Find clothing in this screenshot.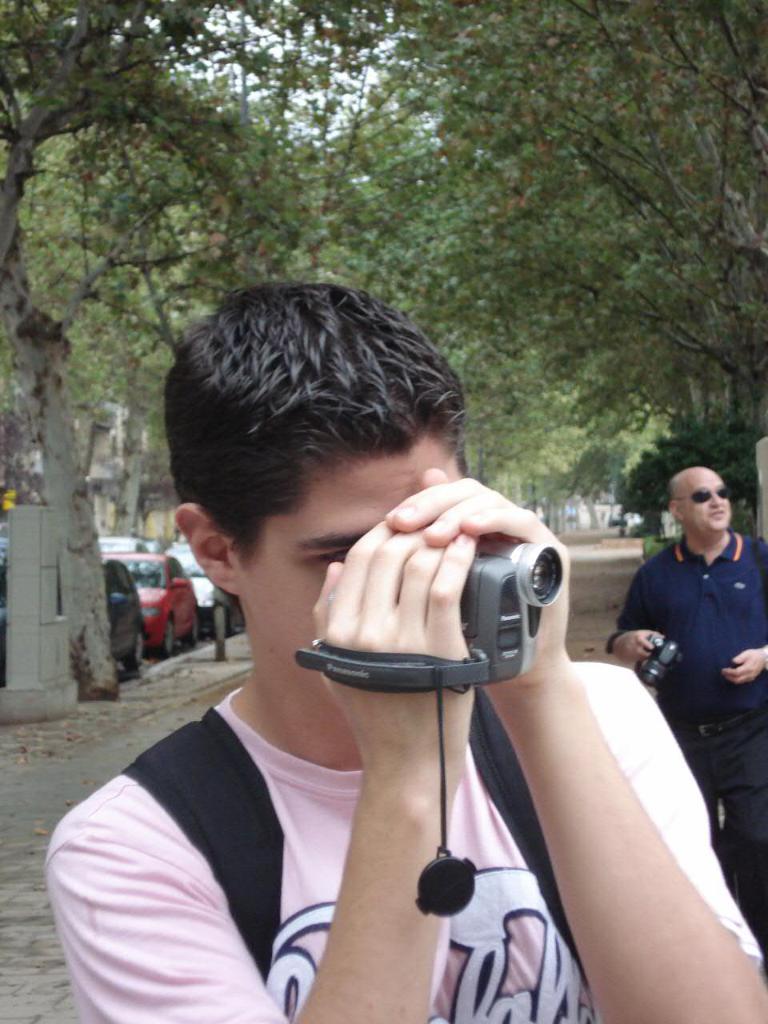
The bounding box for clothing is bbox=(34, 626, 594, 1014).
